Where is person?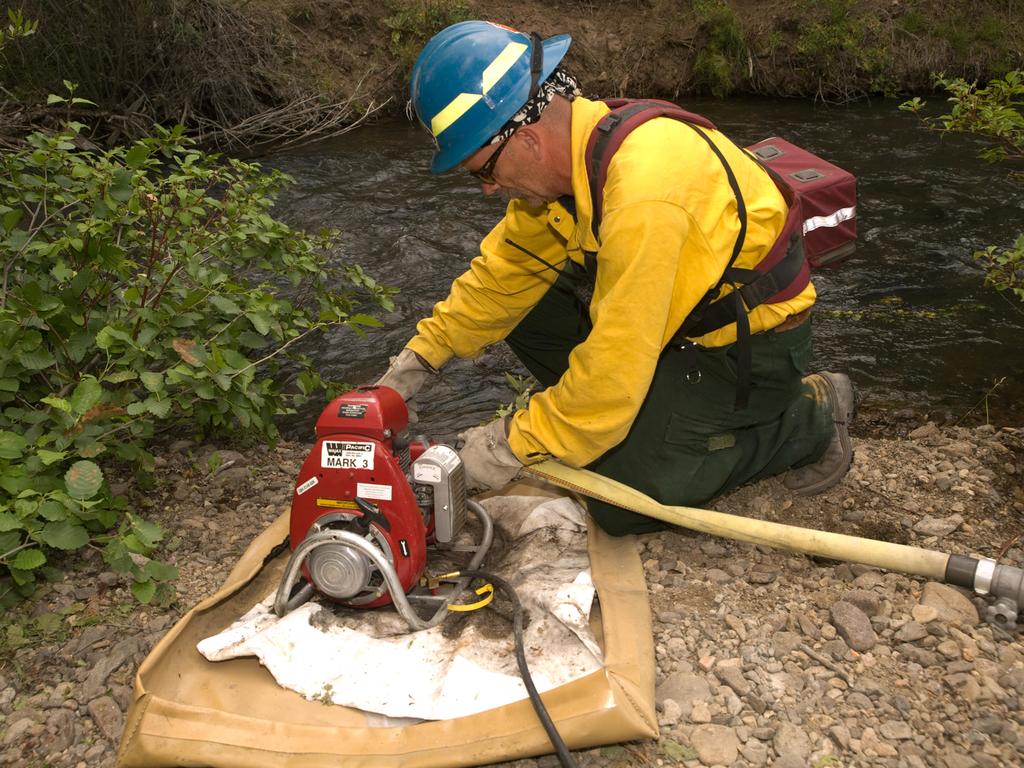
[left=404, top=13, right=875, bottom=630].
